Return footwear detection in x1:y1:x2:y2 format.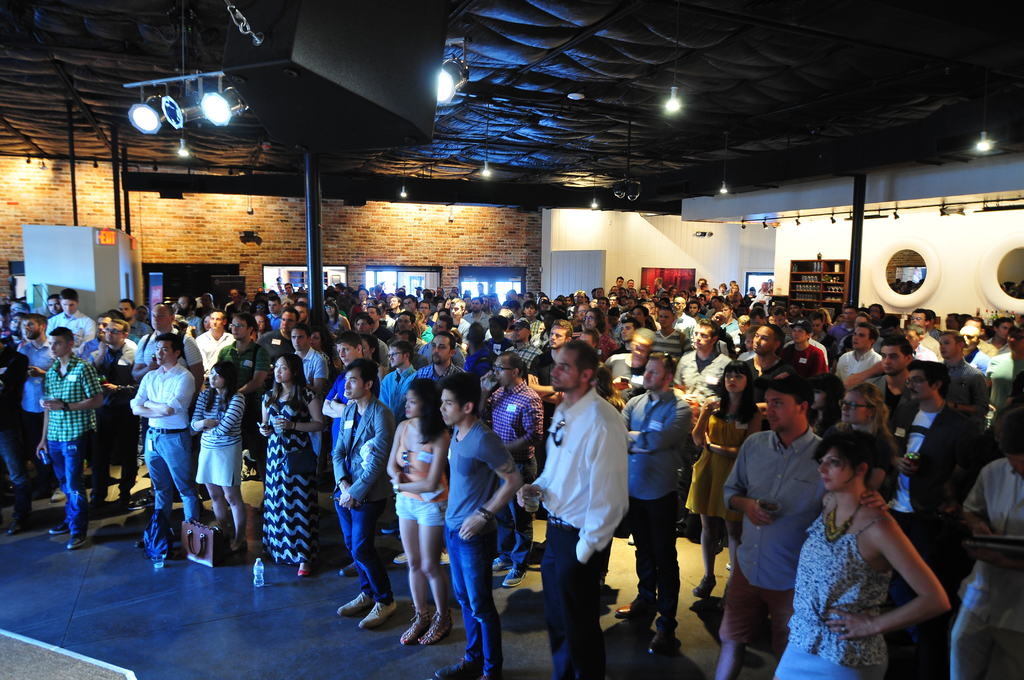
68:533:86:547.
